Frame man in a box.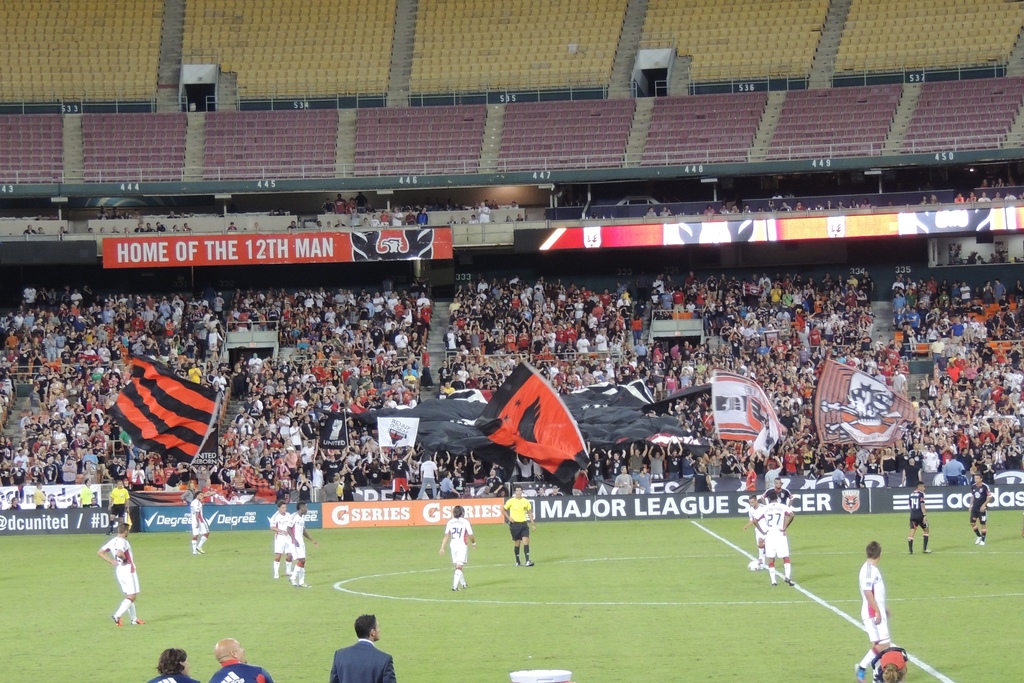
(967,474,992,547).
